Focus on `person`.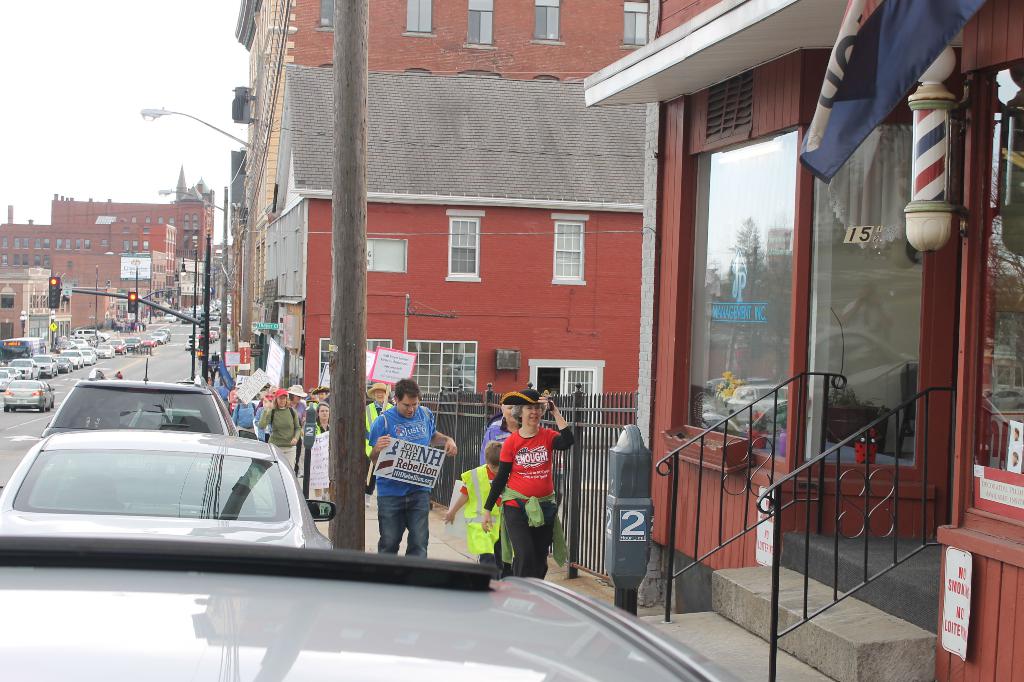
Focused at (483,384,534,447).
